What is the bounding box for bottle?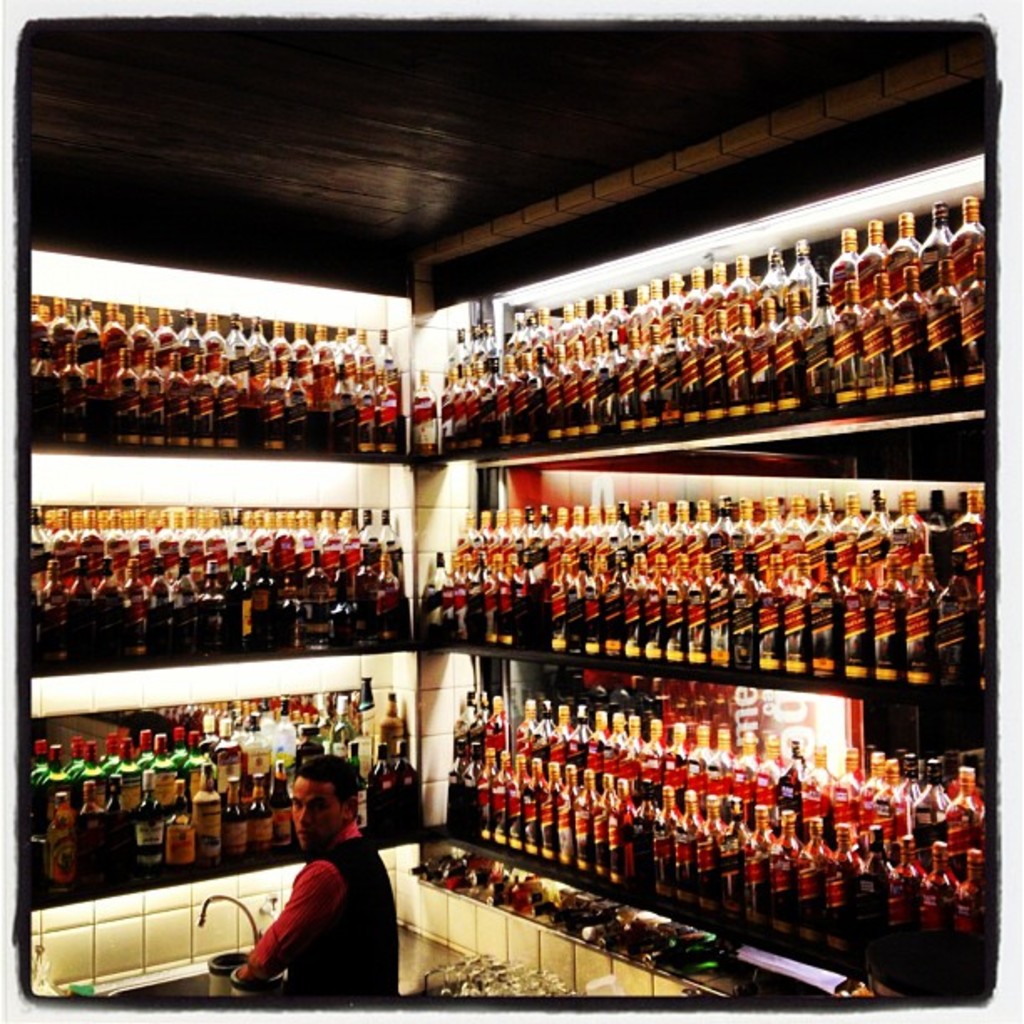
Rect(736, 736, 758, 800).
